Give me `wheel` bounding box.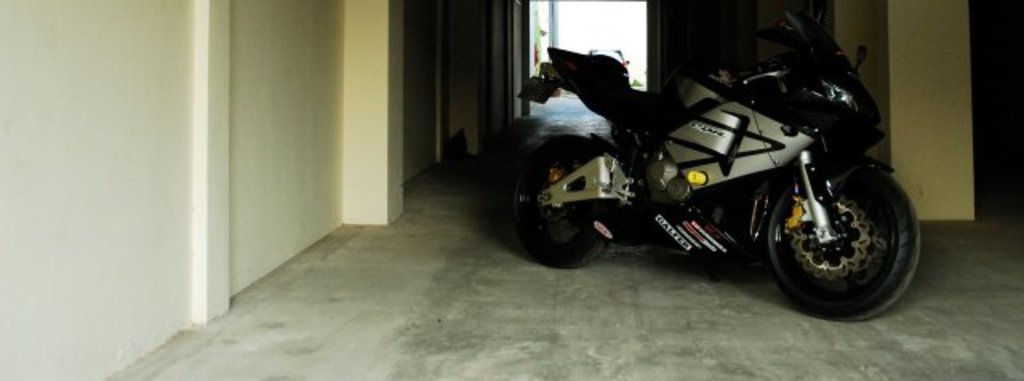
504 134 629 269.
